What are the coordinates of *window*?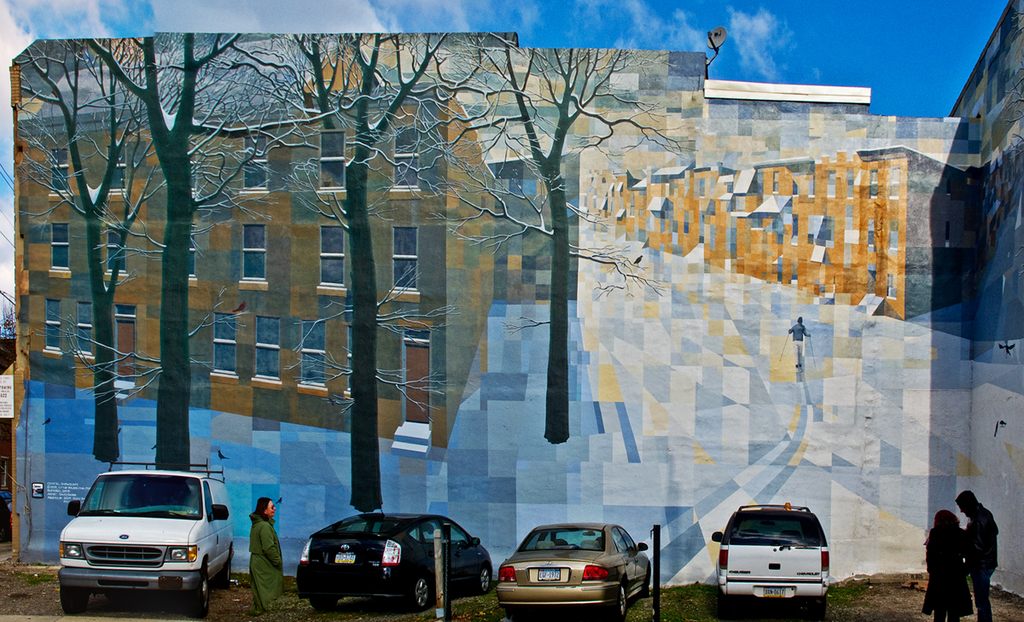
detection(51, 220, 70, 268).
